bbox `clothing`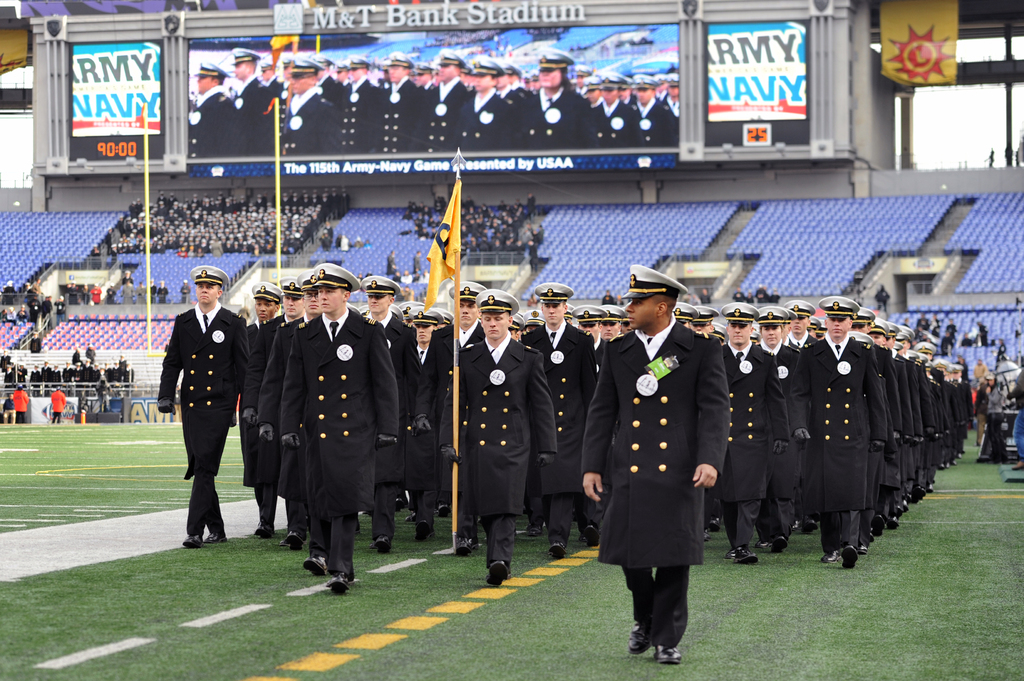
left=454, top=324, right=552, bottom=565
